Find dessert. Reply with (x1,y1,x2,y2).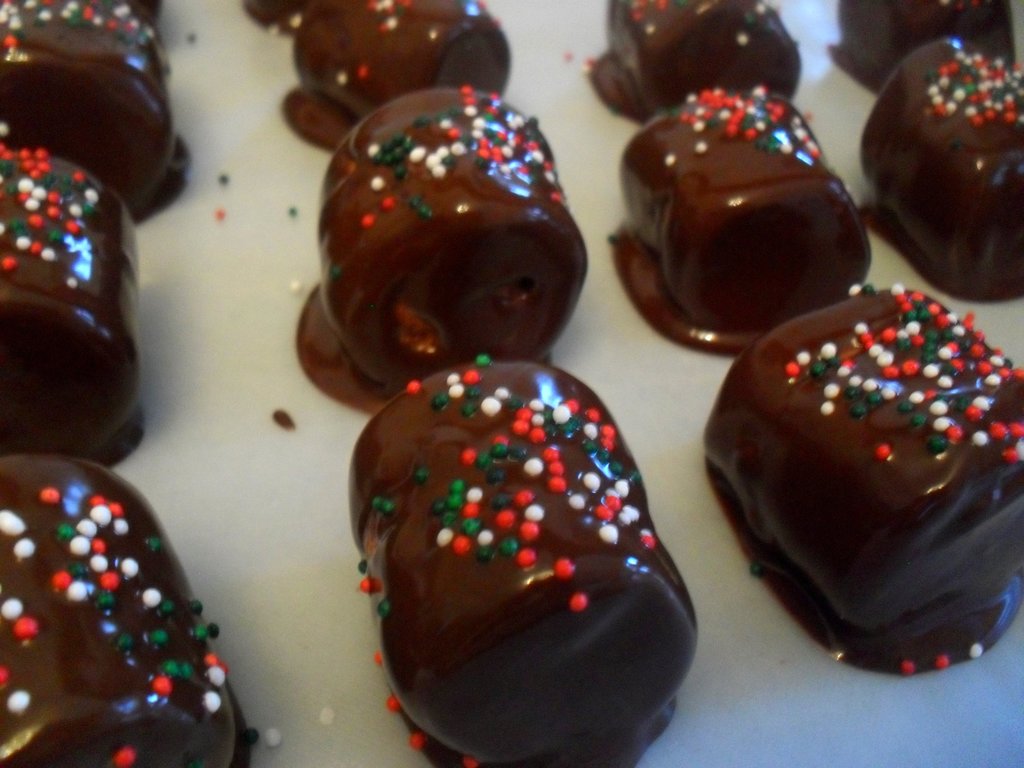
(864,33,1023,302).
